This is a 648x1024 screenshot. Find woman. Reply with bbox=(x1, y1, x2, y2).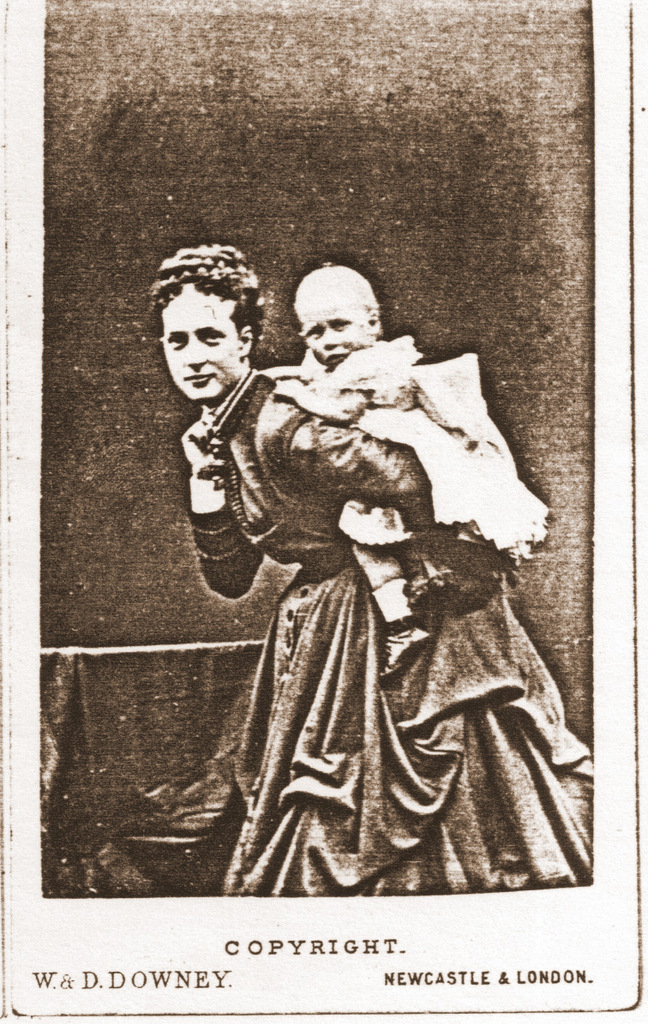
bbox=(208, 318, 557, 886).
